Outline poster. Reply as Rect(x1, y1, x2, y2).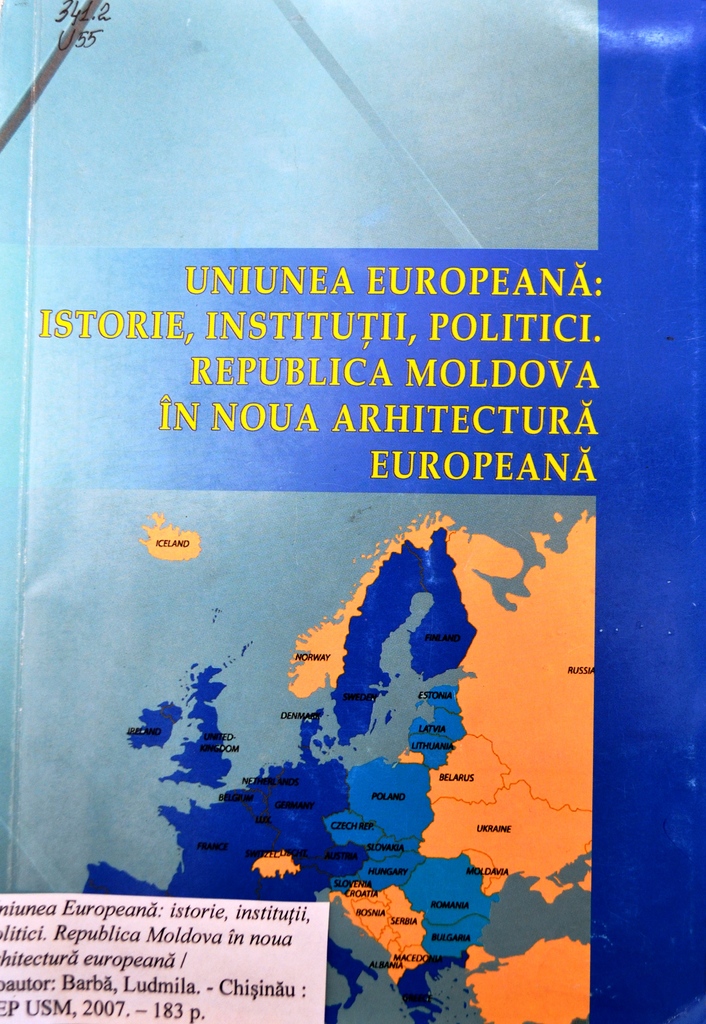
Rect(0, 0, 705, 1023).
